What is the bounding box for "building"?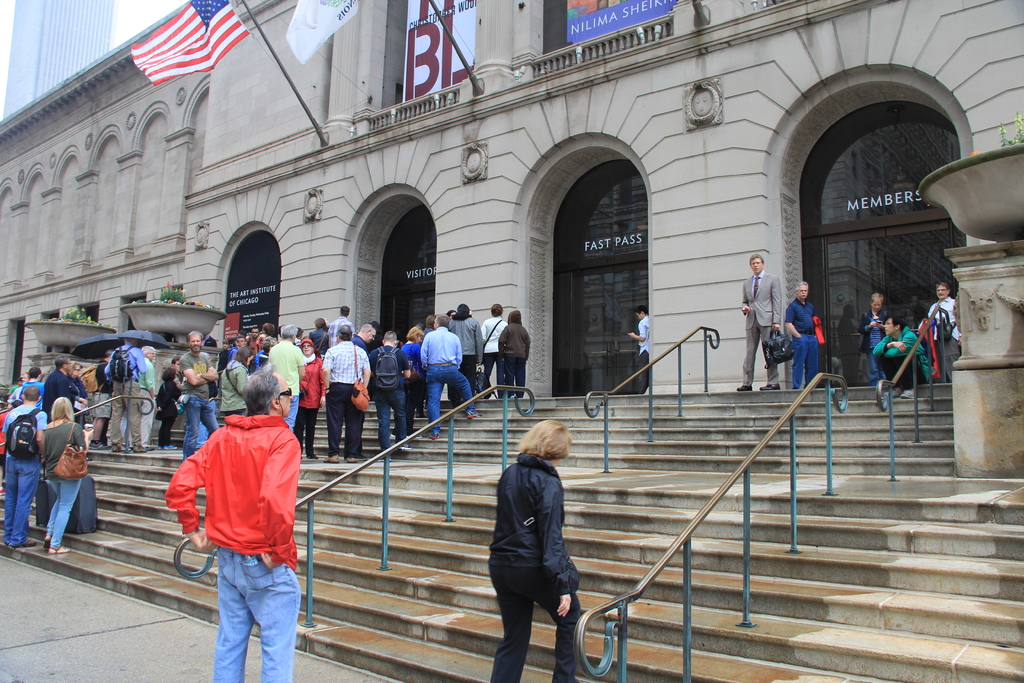
3, 0, 116, 119.
